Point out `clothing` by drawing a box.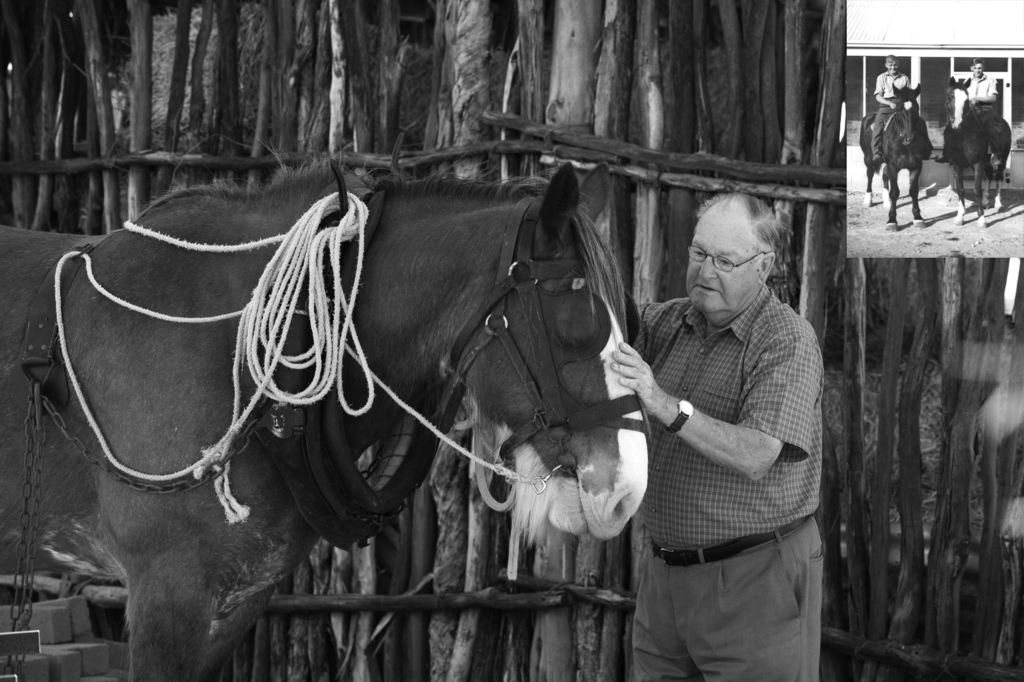
x1=621 y1=215 x2=843 y2=661.
